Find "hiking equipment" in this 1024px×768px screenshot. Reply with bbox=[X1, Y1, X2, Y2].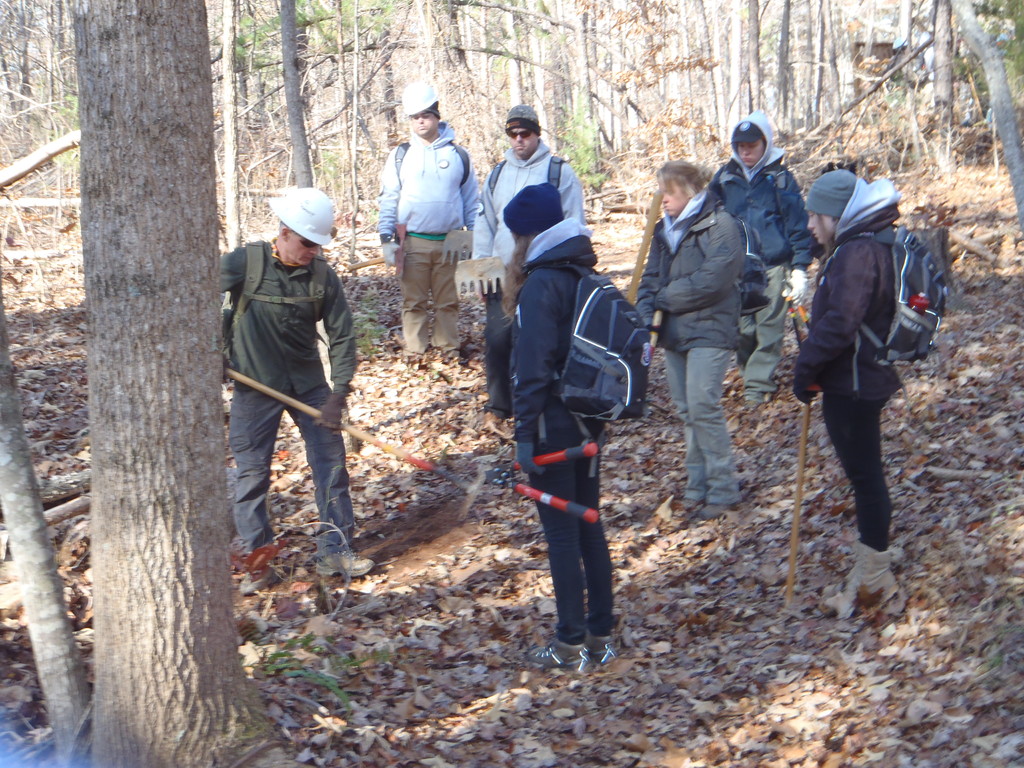
bbox=[484, 409, 506, 428].
